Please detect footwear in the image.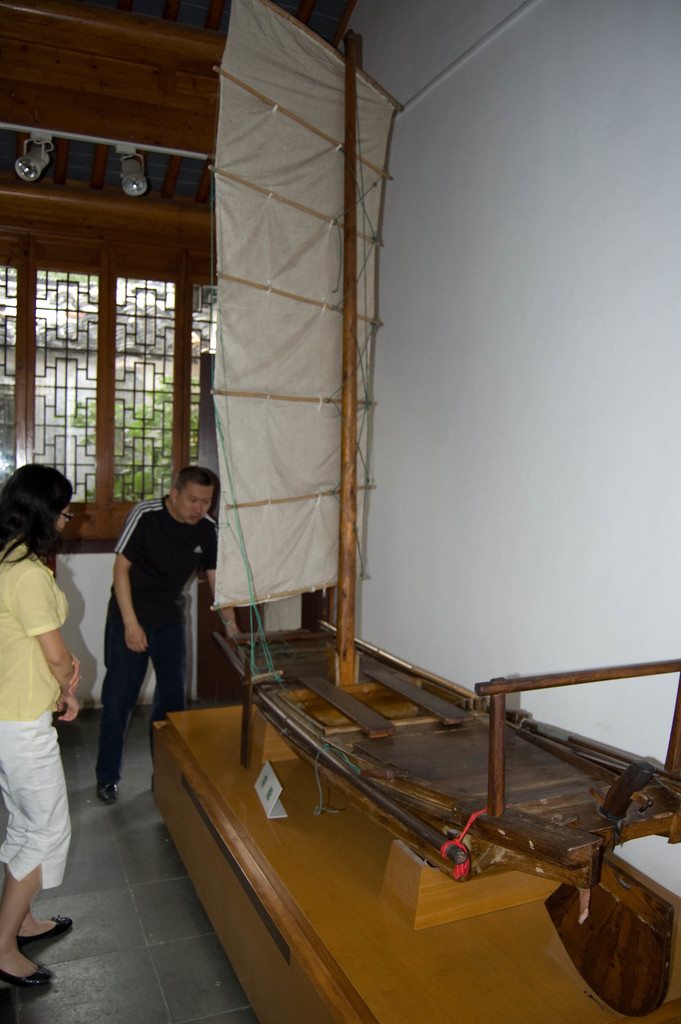
region(100, 770, 126, 810).
